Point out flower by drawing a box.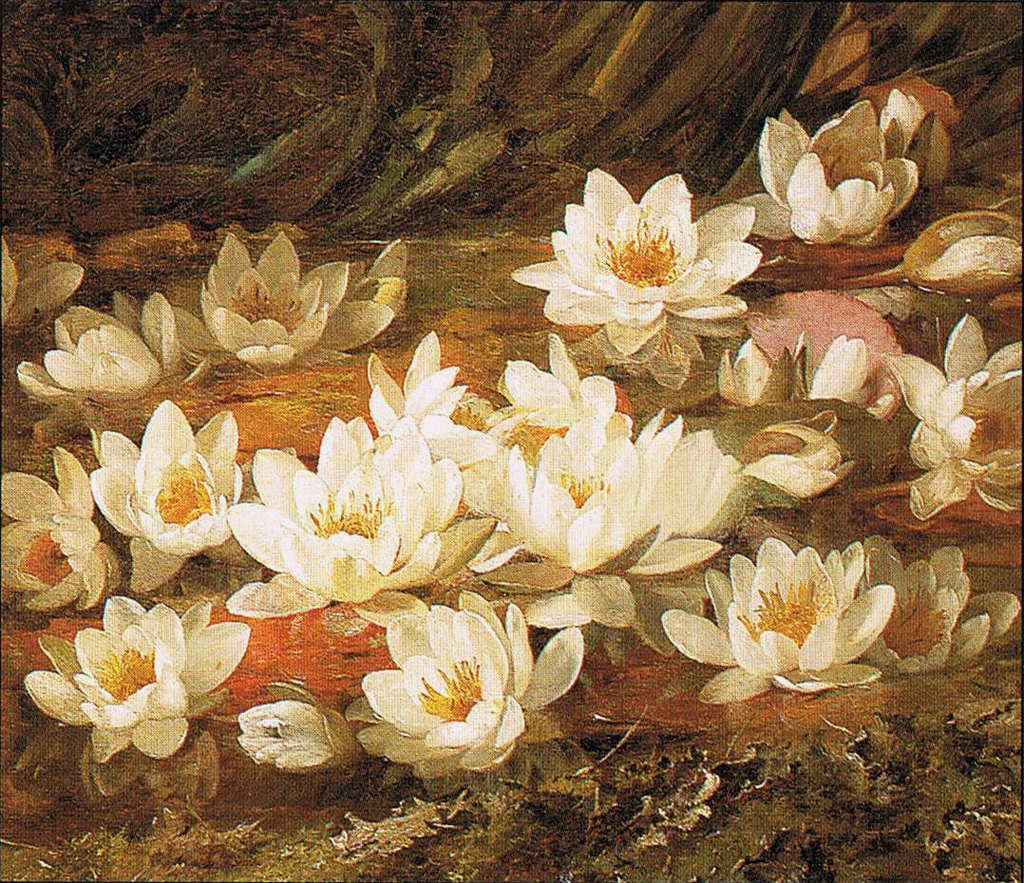
355,603,560,770.
